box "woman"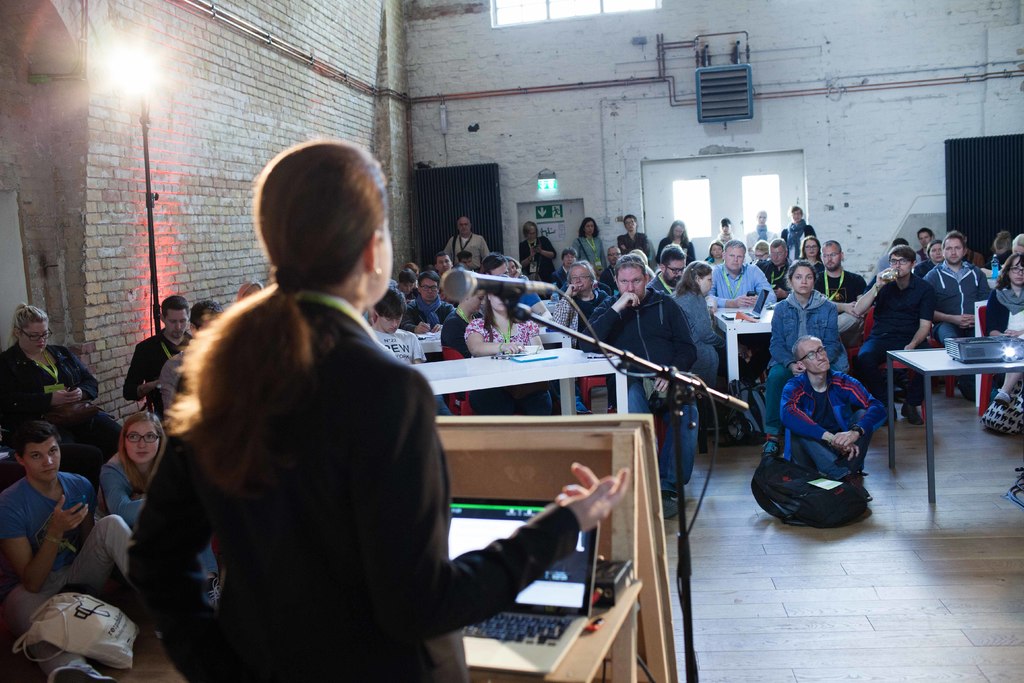
left=798, top=235, right=826, bottom=269
